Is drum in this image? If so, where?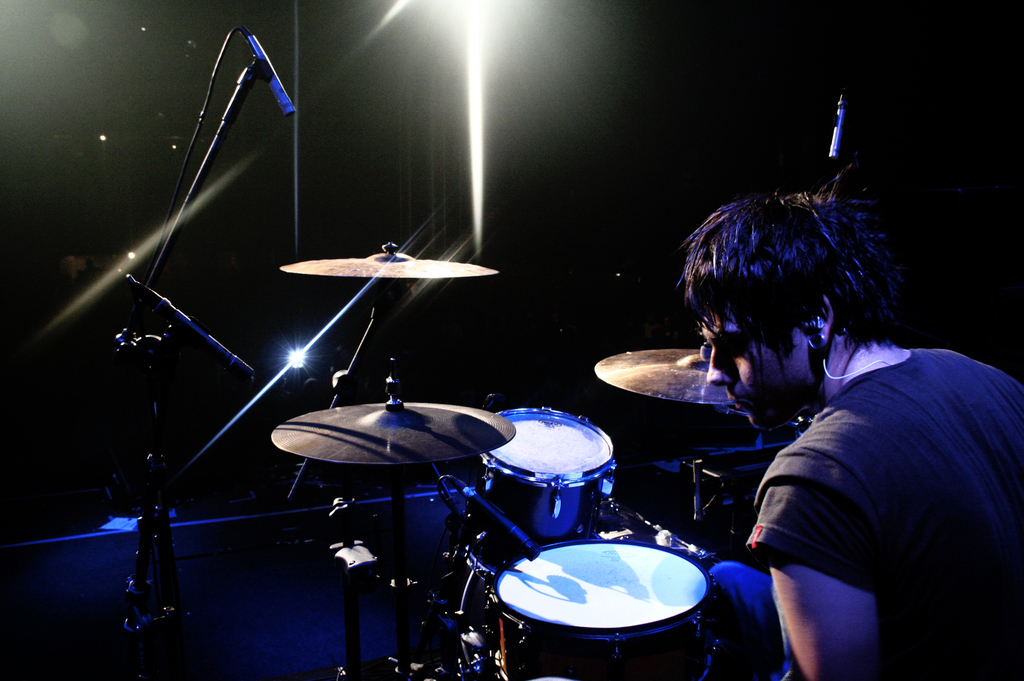
Yes, at [461,409,620,584].
